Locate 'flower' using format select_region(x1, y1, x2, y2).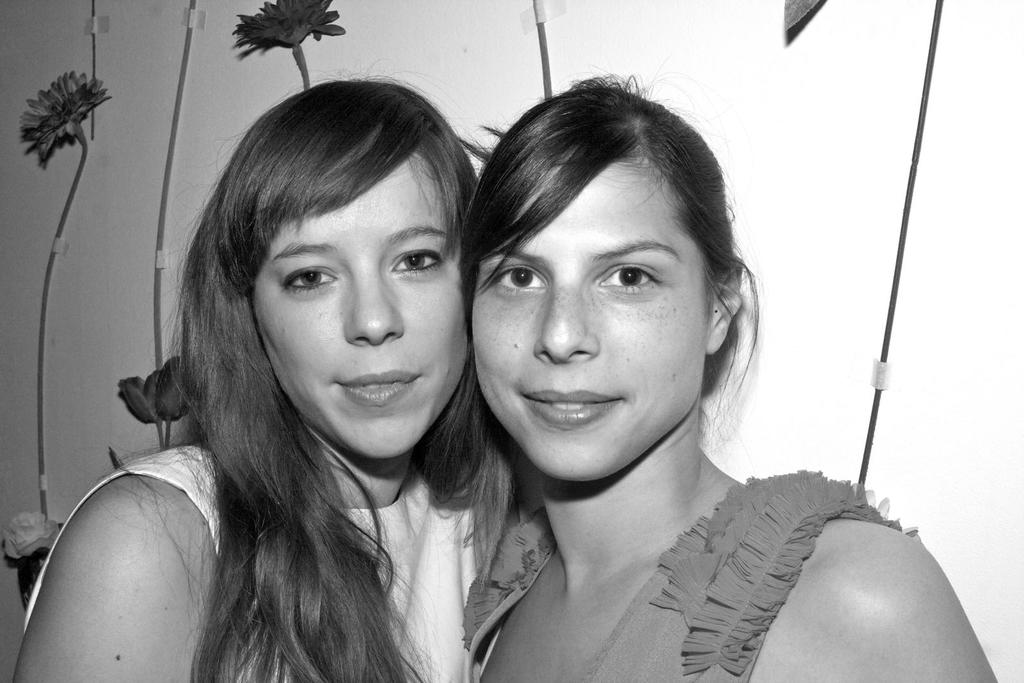
select_region(227, 0, 347, 66).
